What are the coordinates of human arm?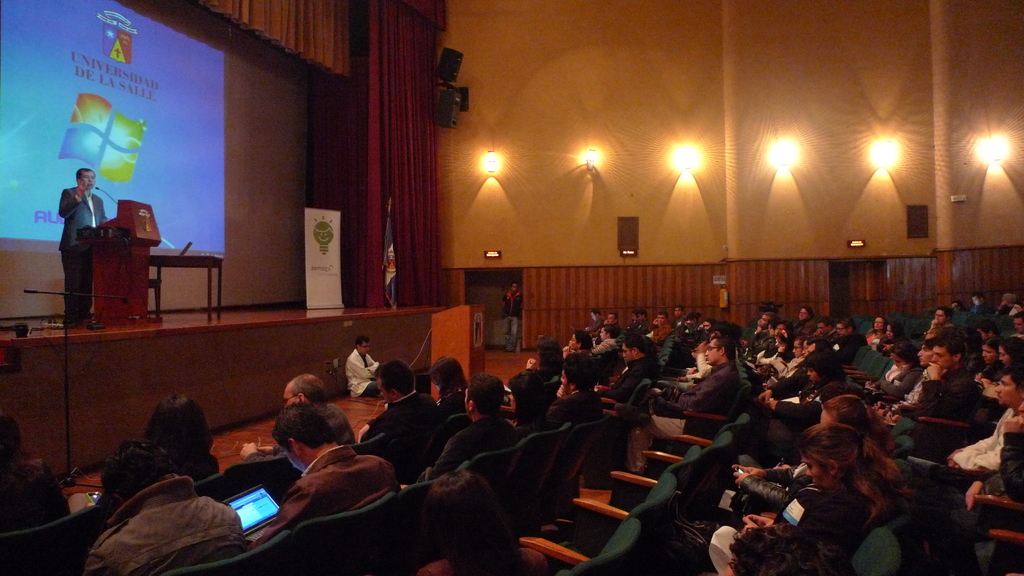
bbox=[806, 328, 825, 339].
